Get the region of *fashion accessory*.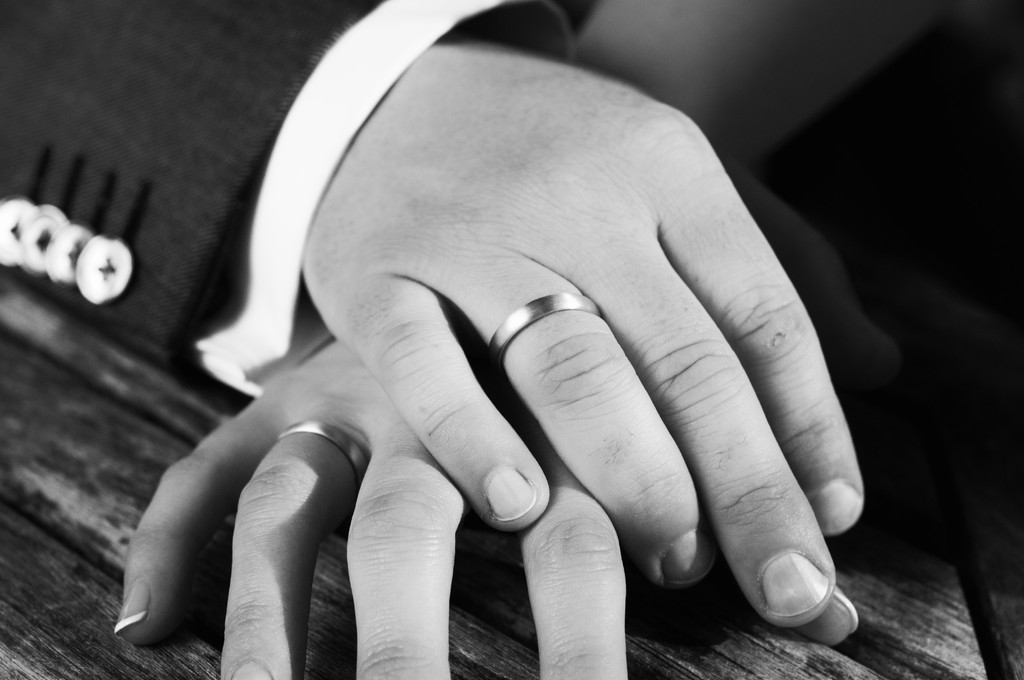
rect(483, 291, 602, 369).
